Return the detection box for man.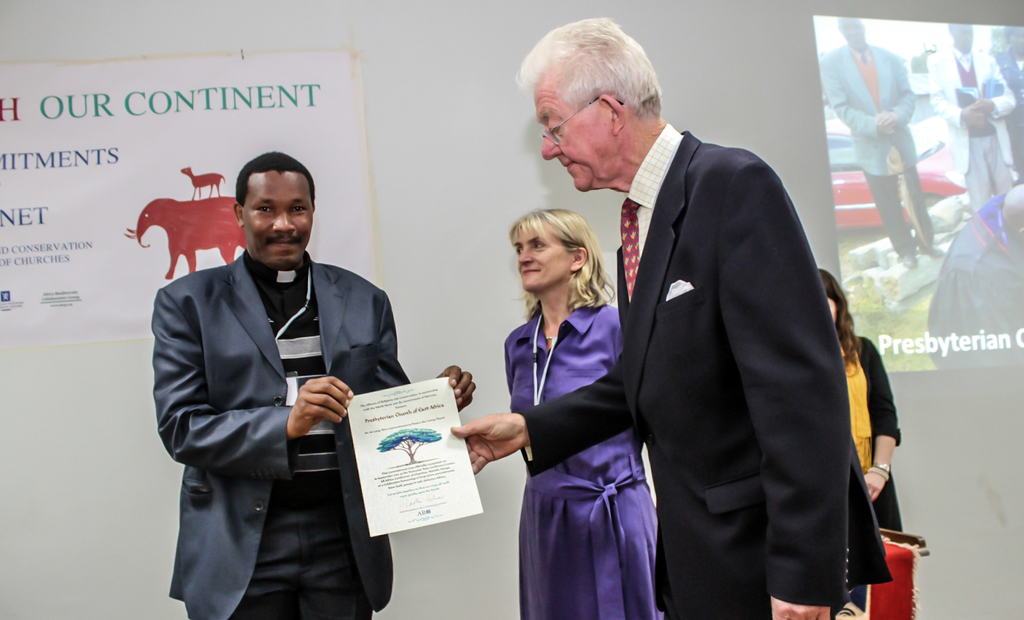
region(144, 141, 394, 601).
